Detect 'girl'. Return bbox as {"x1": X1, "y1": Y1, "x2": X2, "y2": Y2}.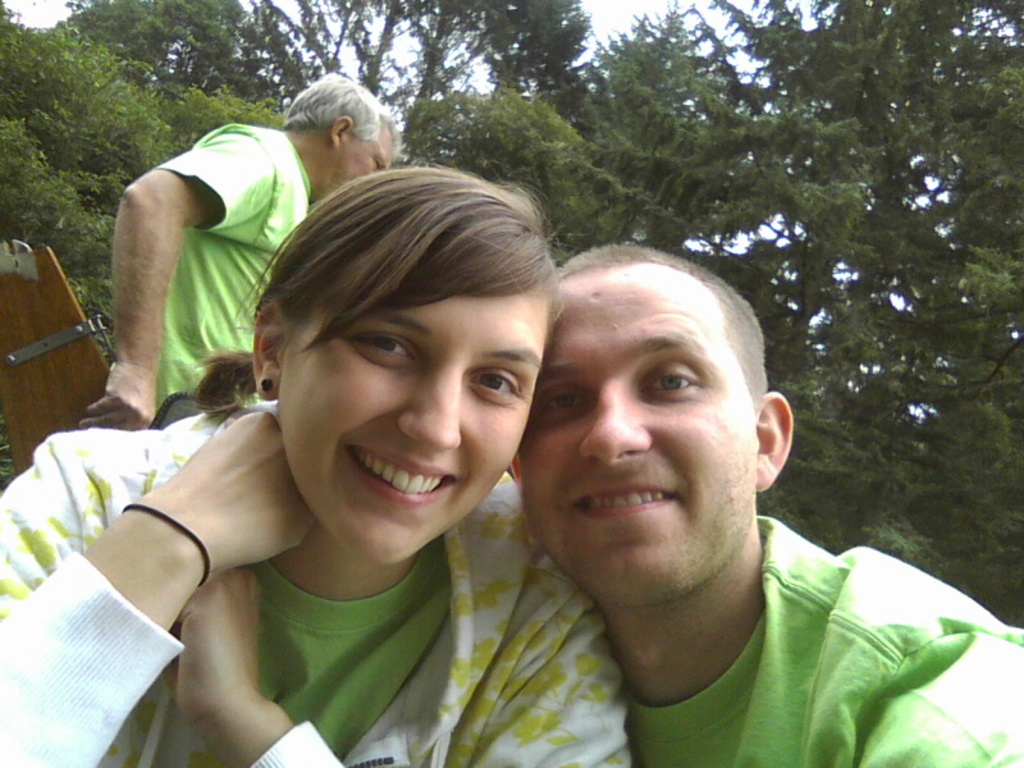
{"x1": 1, "y1": 170, "x2": 626, "y2": 765}.
